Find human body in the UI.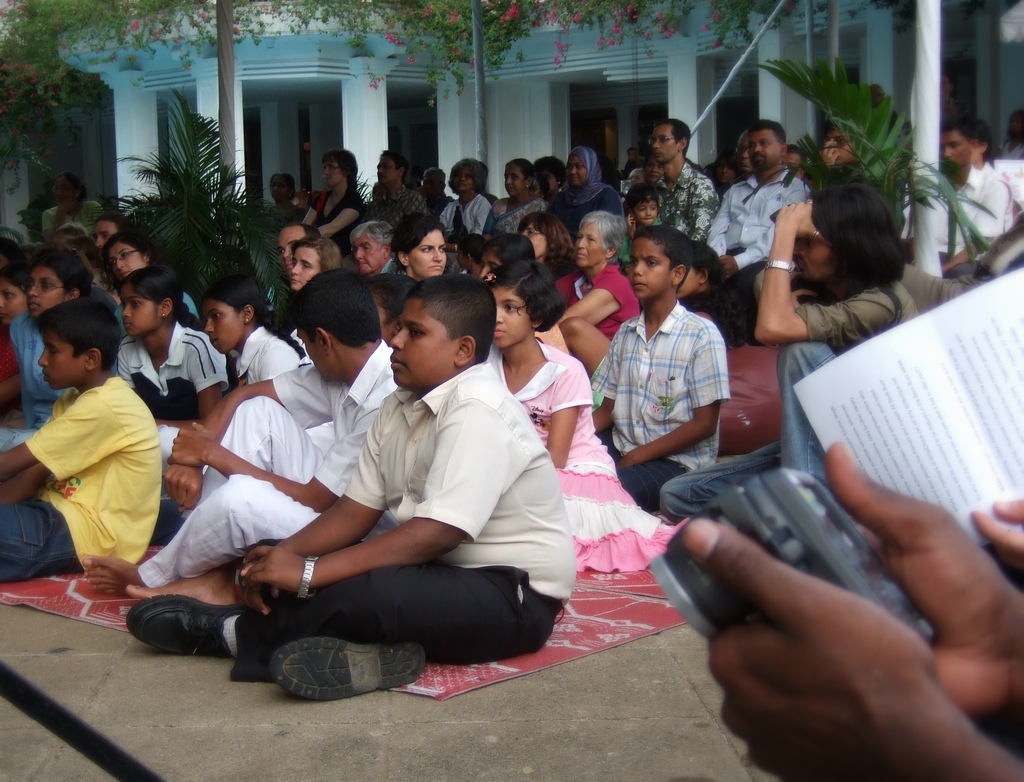
UI element at pyautogui.locateOnScreen(932, 163, 1001, 273).
